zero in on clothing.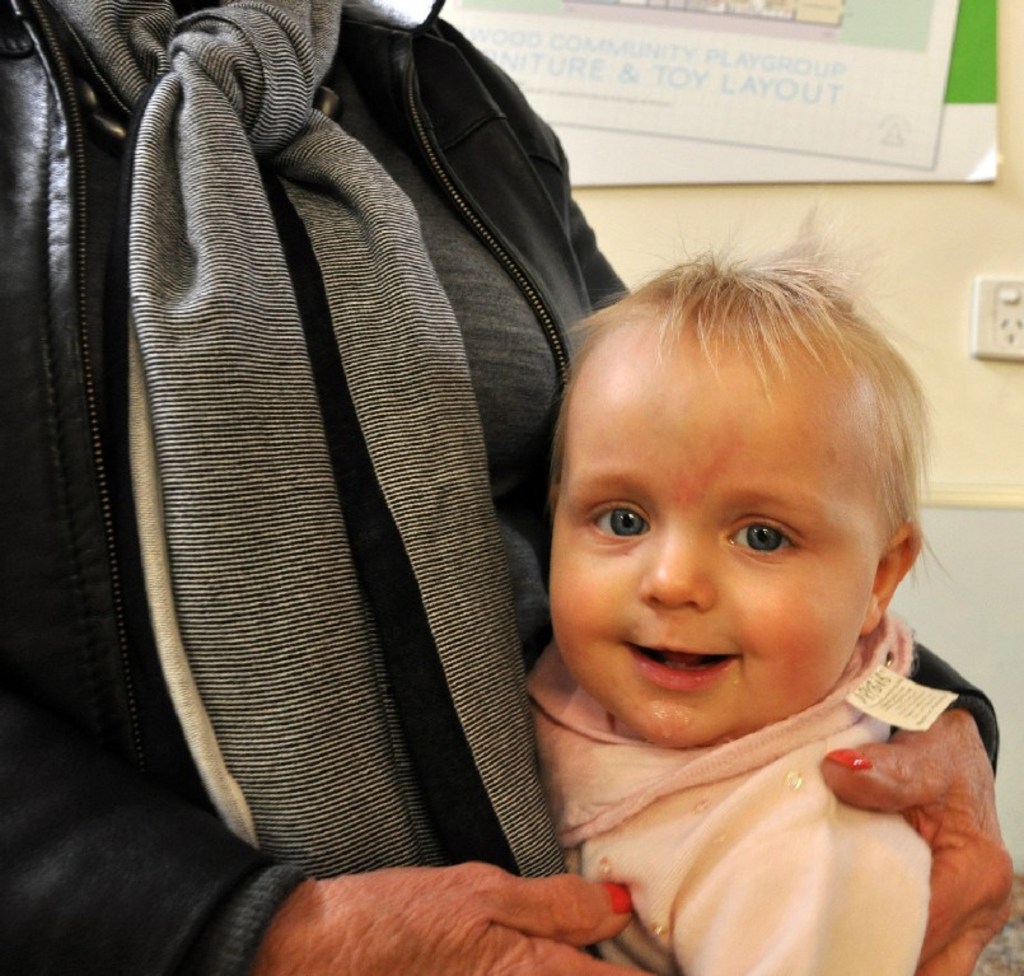
Zeroed in: 519:604:959:975.
